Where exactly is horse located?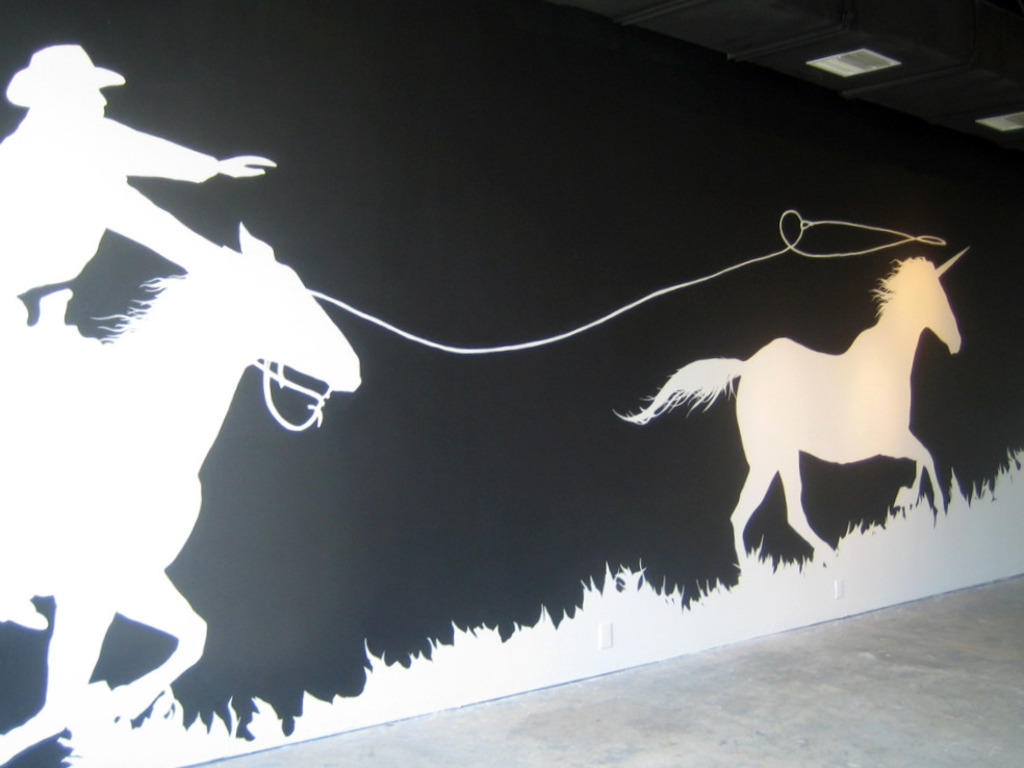
Its bounding box is rect(614, 251, 965, 580).
